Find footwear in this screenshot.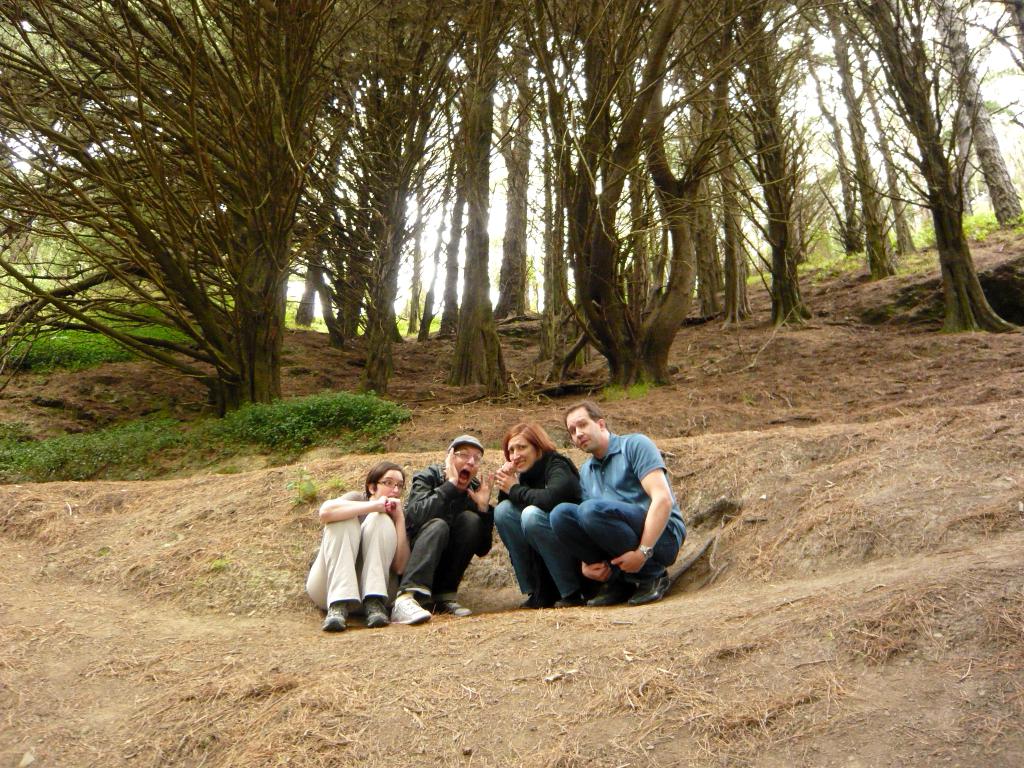
The bounding box for footwear is crop(365, 595, 389, 625).
